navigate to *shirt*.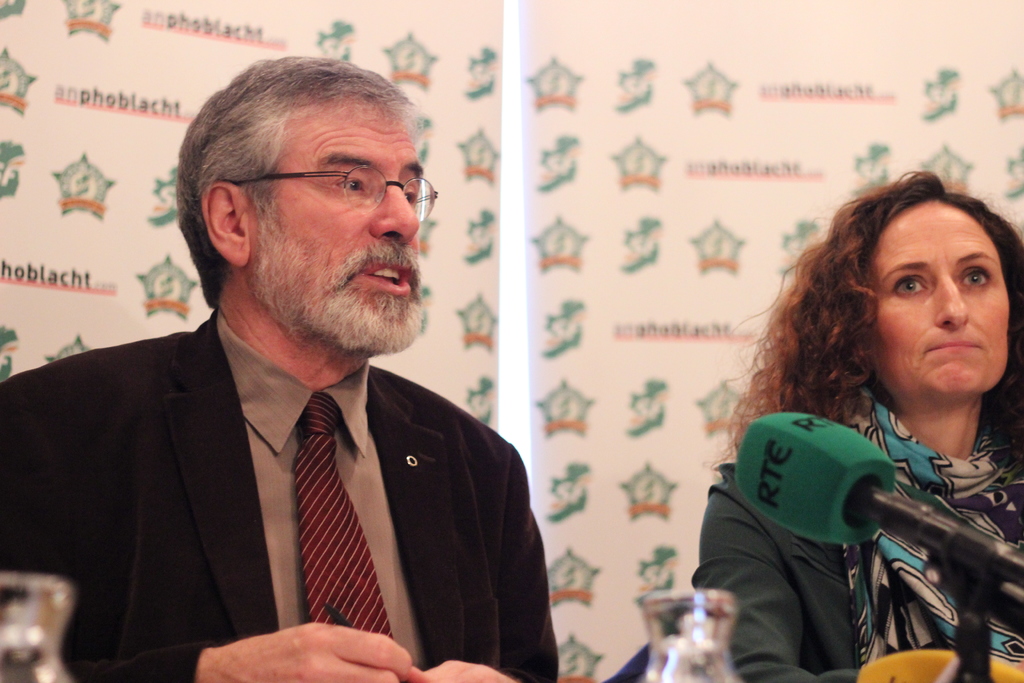
Navigation target: [left=214, top=309, right=426, bottom=666].
